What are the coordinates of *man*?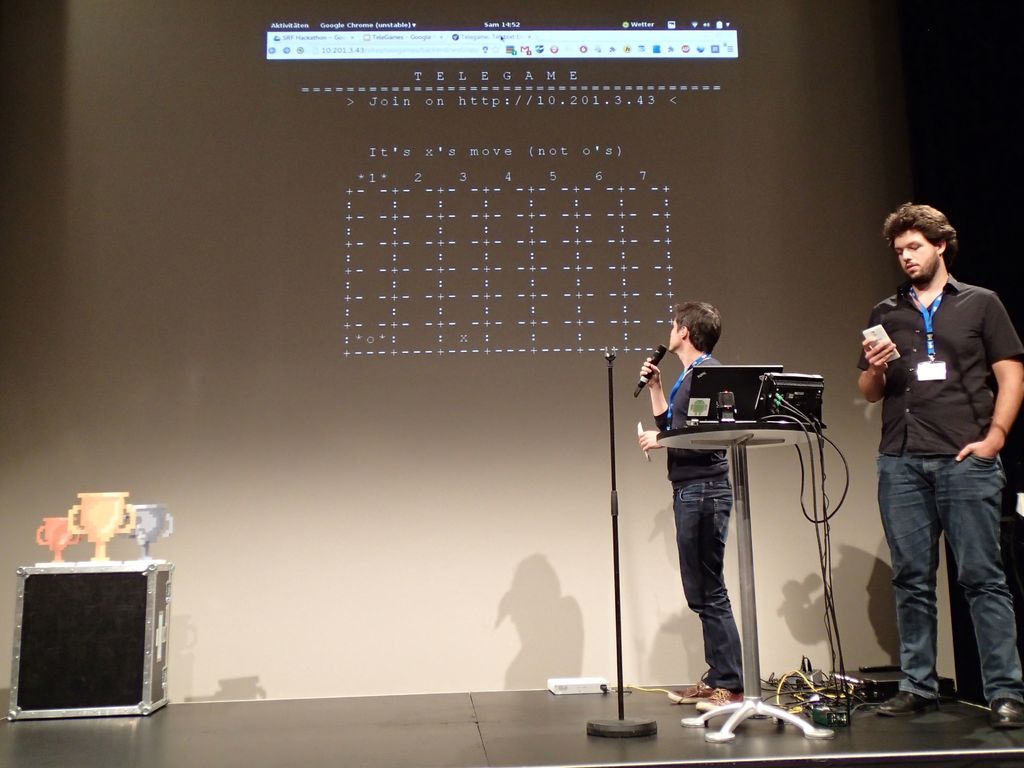
{"x1": 634, "y1": 301, "x2": 722, "y2": 710}.
